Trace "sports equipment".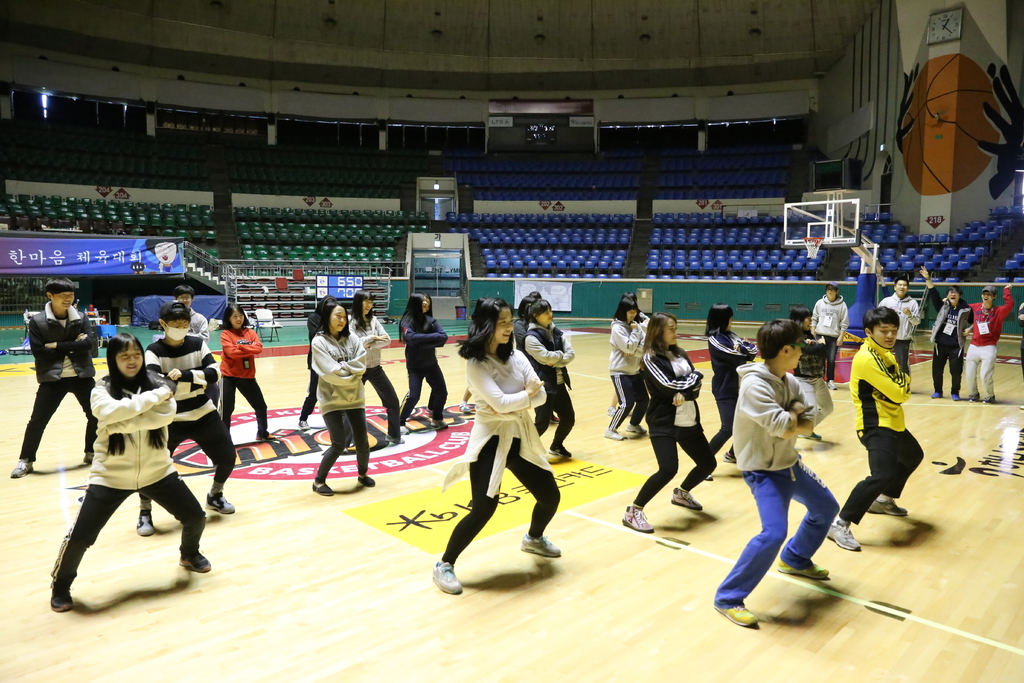
Traced to locate(623, 502, 657, 534).
